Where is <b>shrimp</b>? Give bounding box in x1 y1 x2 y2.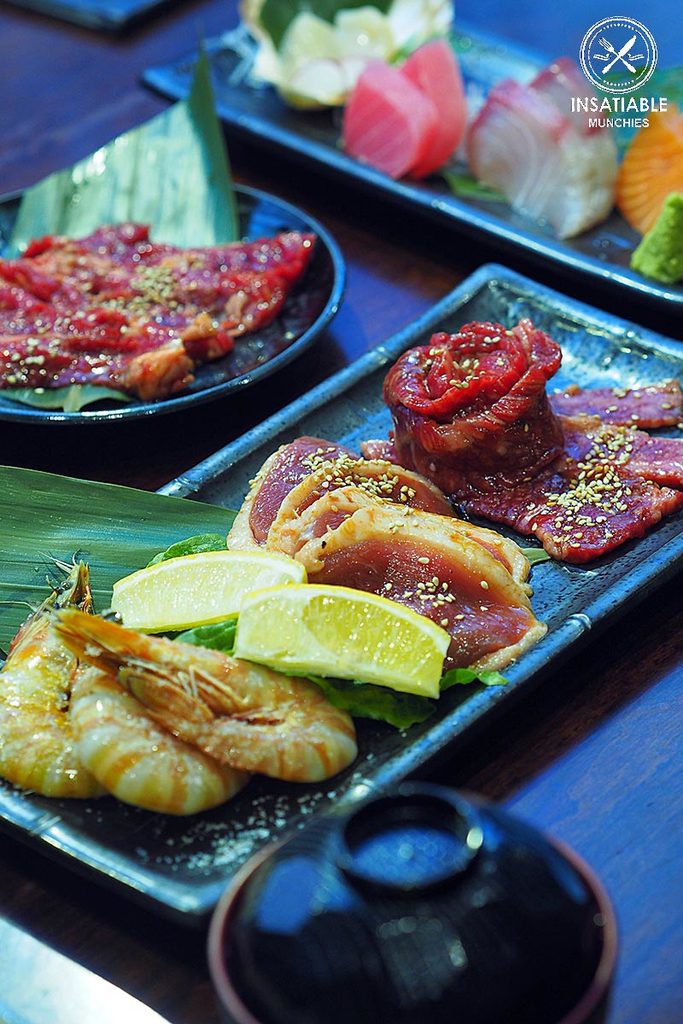
52 608 364 783.
